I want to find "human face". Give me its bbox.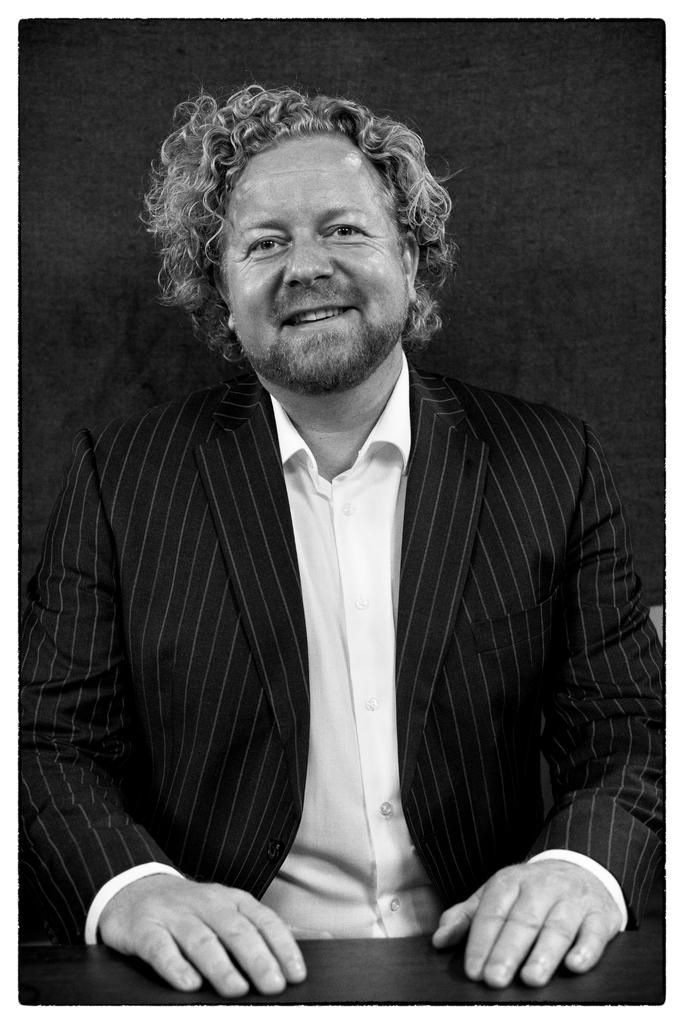
Rect(221, 132, 414, 397).
